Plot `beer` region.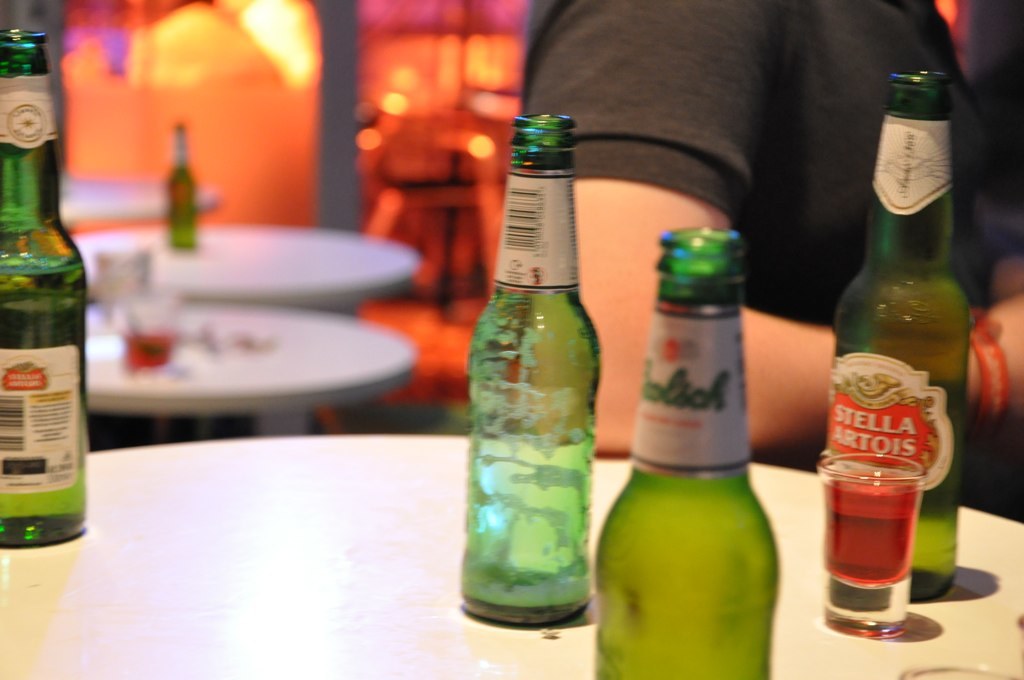
Plotted at BBox(814, 456, 921, 652).
